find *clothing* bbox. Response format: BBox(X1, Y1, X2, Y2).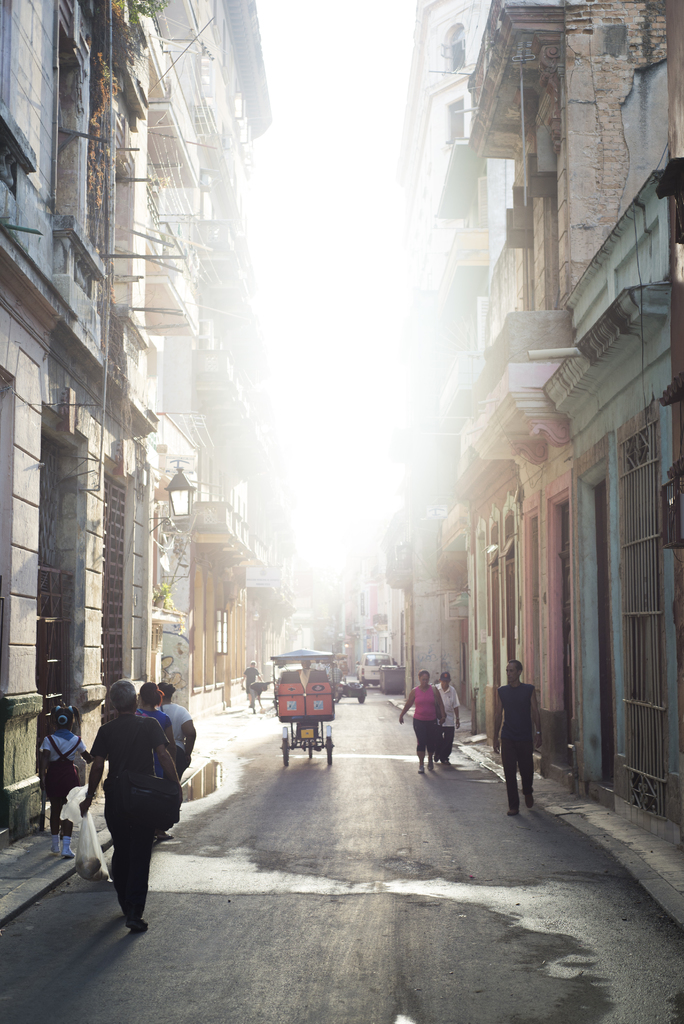
BBox(325, 664, 343, 684).
